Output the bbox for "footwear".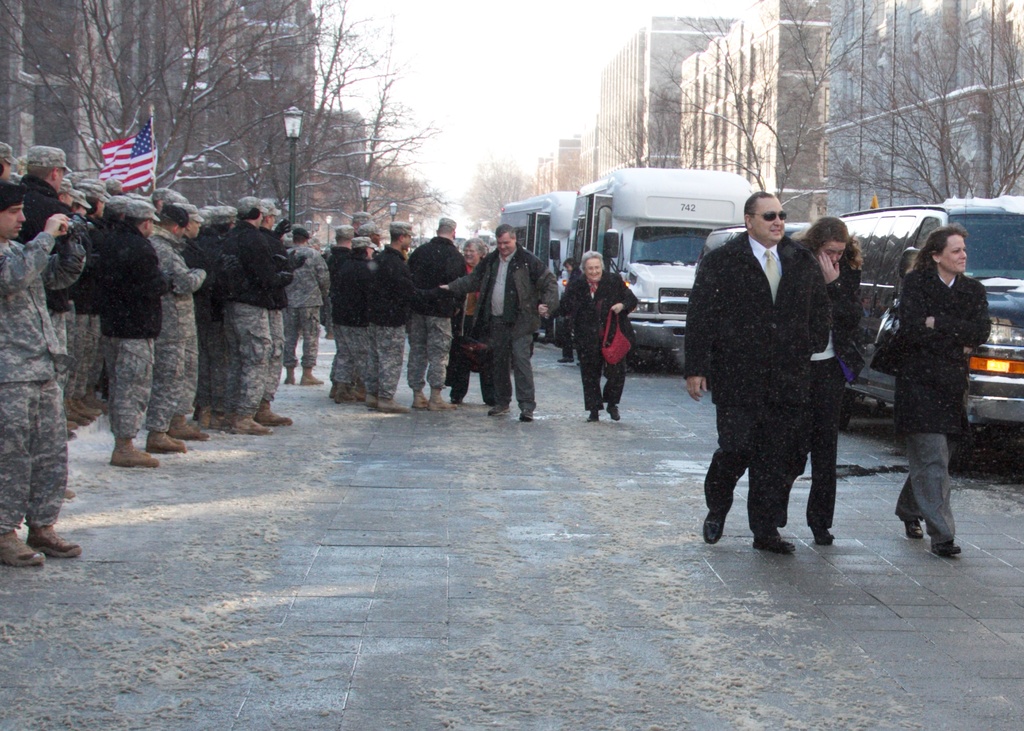
pyautogui.locateOnScreen(365, 393, 377, 405).
